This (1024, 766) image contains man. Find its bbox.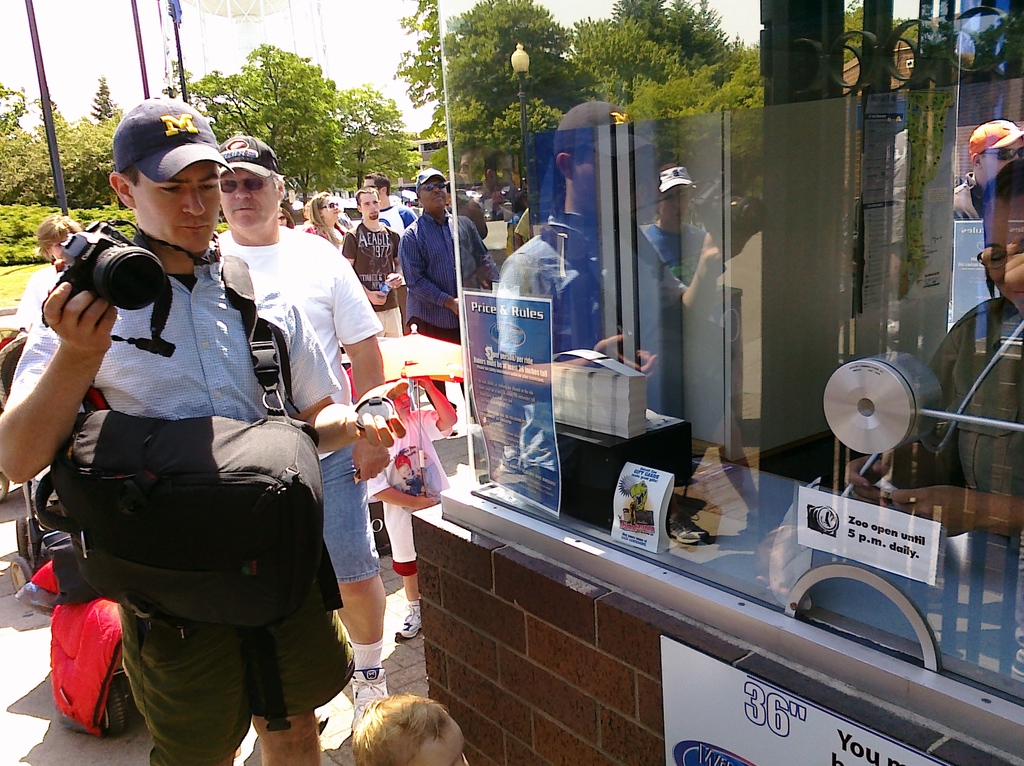
404 168 493 332.
